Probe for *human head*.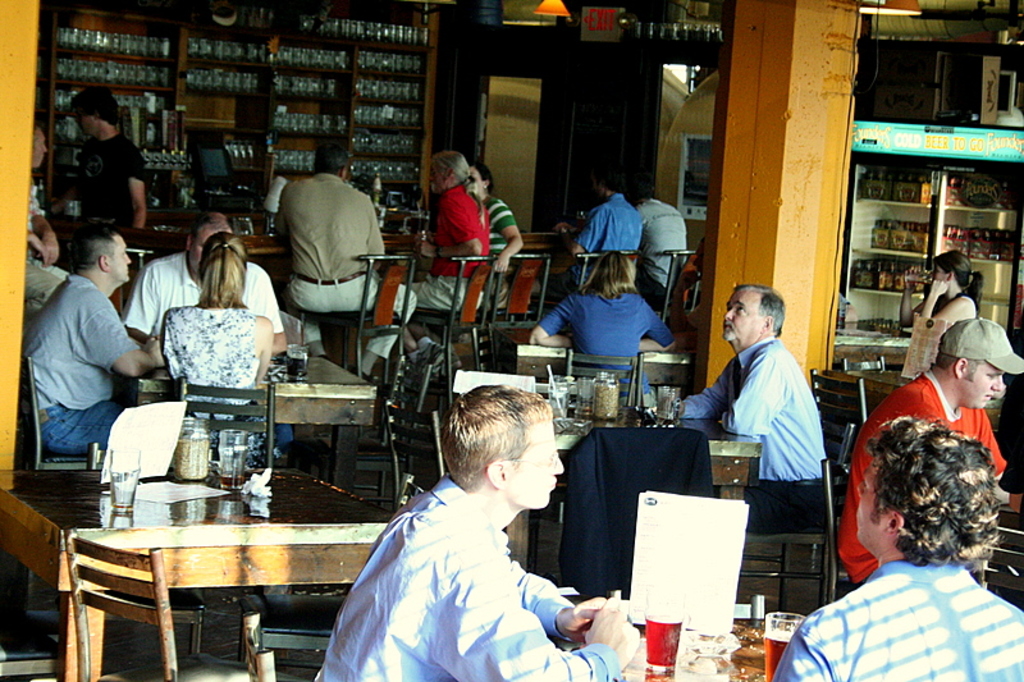
Probe result: locate(590, 173, 617, 198).
